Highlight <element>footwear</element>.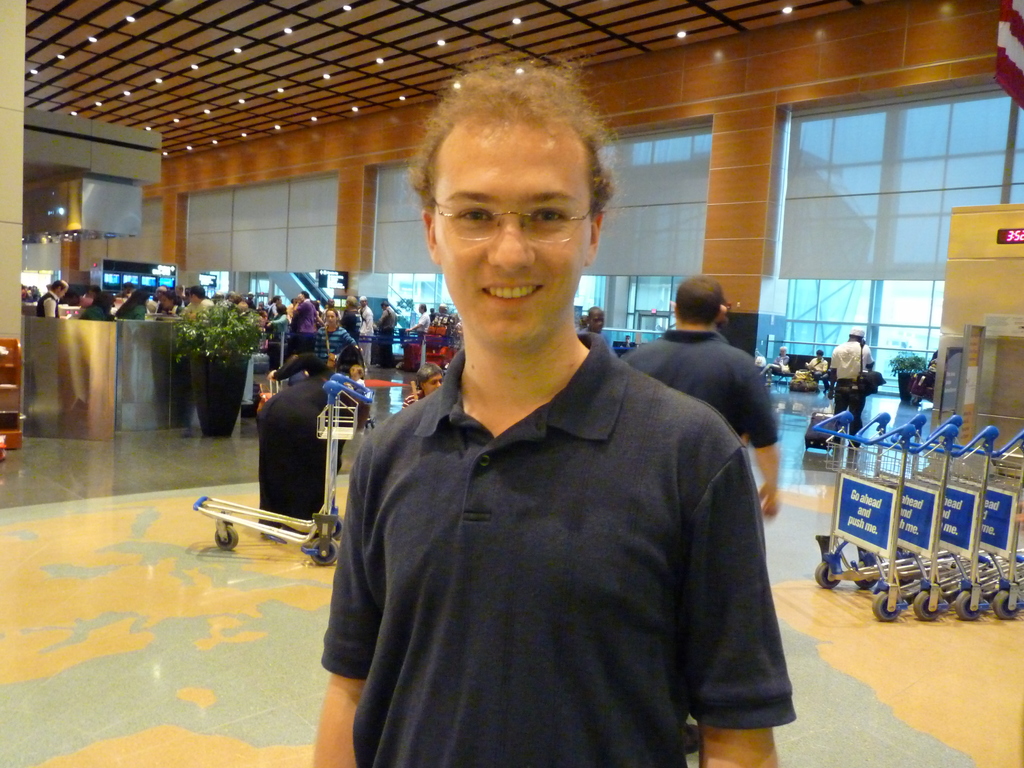
Highlighted region: (x1=683, y1=723, x2=697, y2=754).
